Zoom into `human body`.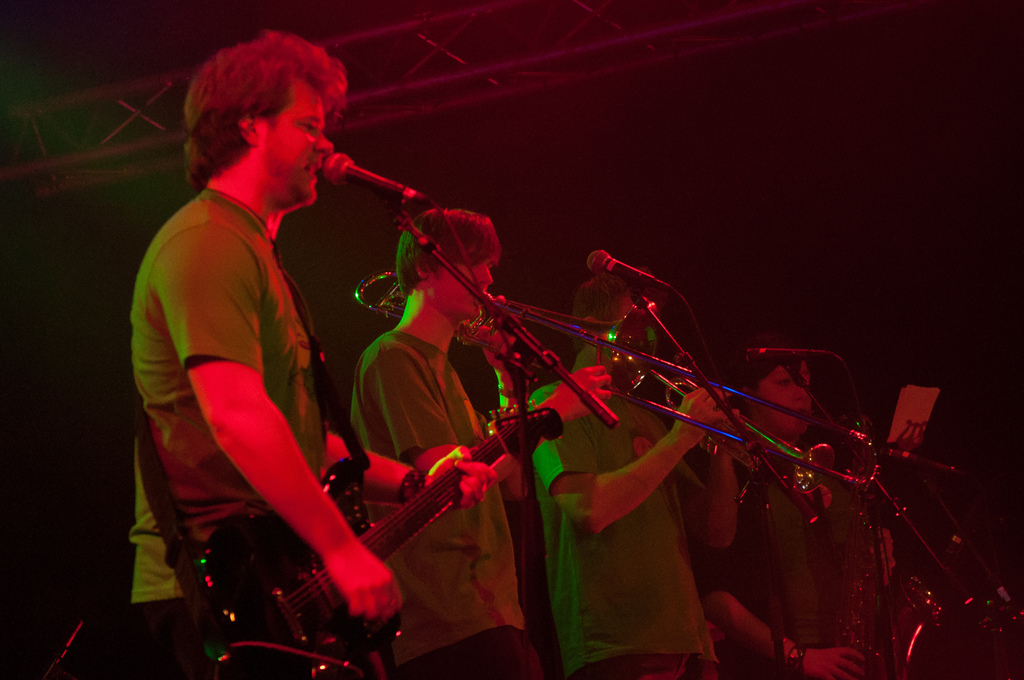
Zoom target: {"left": 348, "top": 209, "right": 606, "bottom": 679}.
